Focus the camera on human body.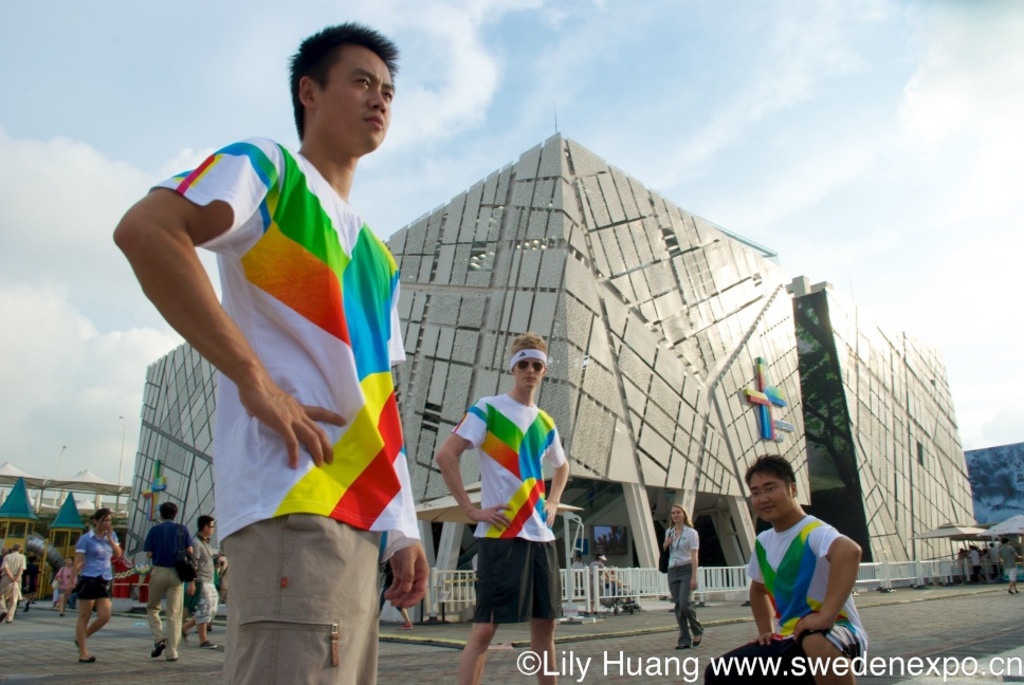
Focus region: x1=663 y1=519 x2=705 y2=647.
